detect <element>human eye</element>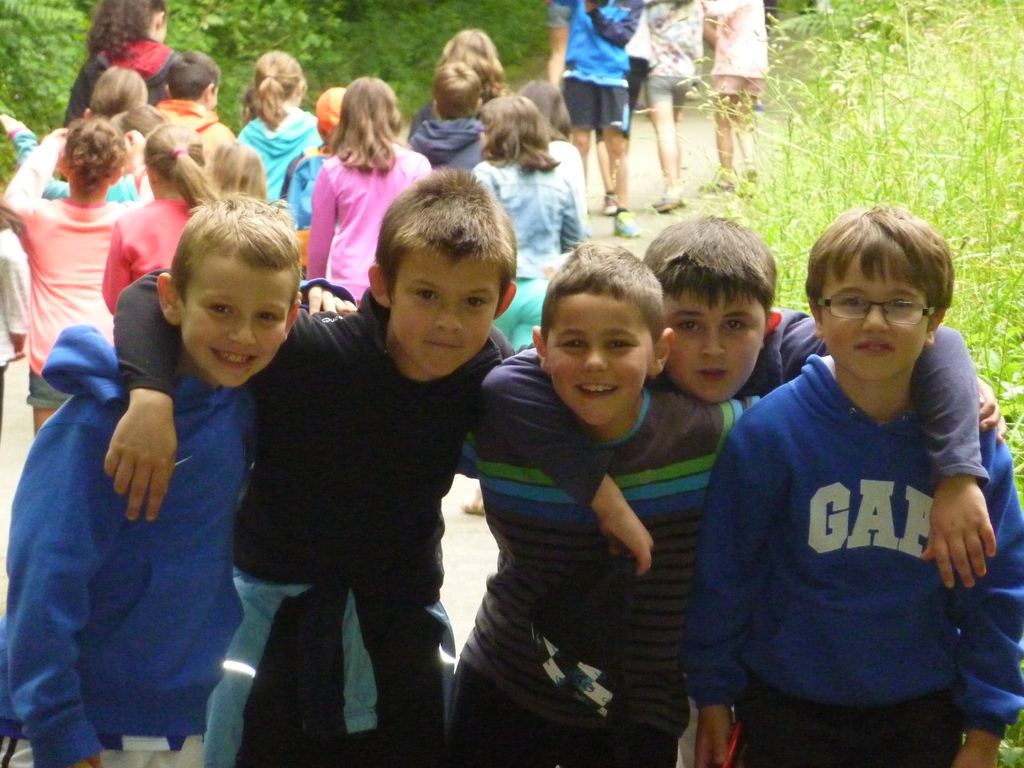
crop(559, 336, 591, 353)
